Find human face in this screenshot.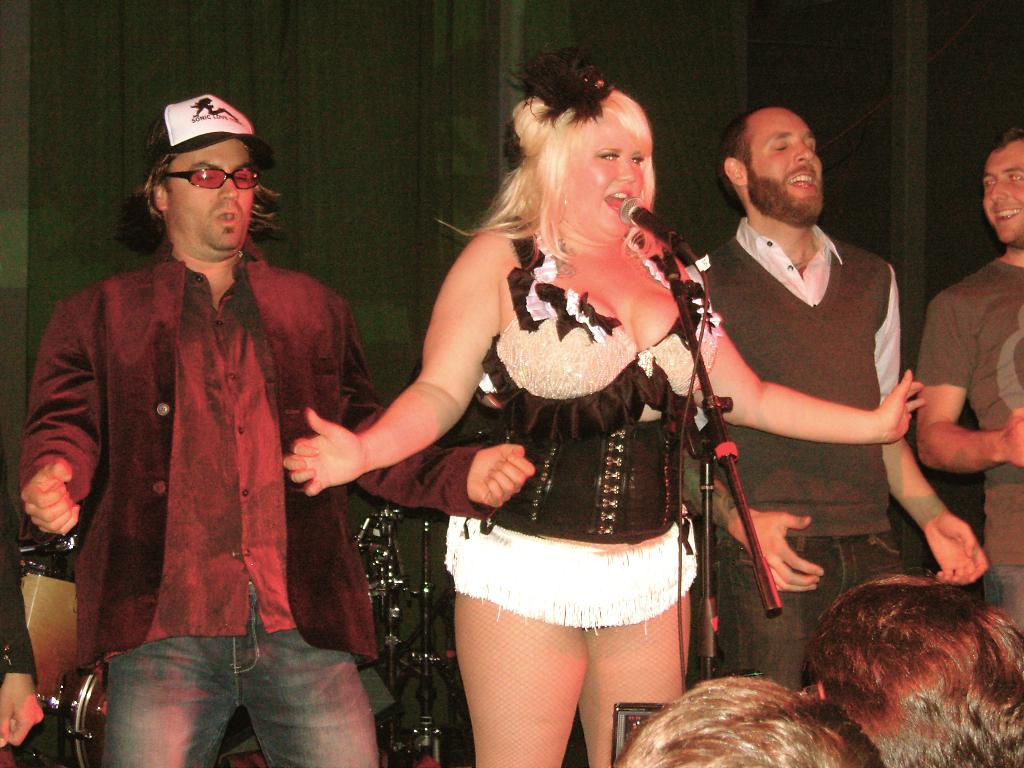
The bounding box for human face is [162, 134, 253, 244].
